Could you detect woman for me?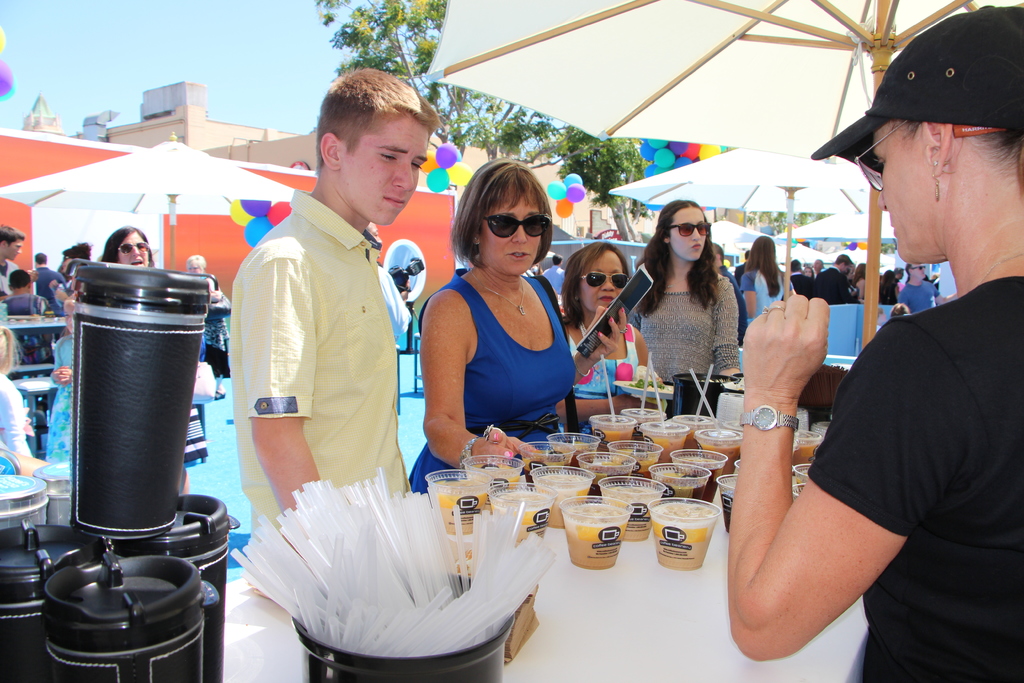
Detection result: [418, 161, 593, 461].
